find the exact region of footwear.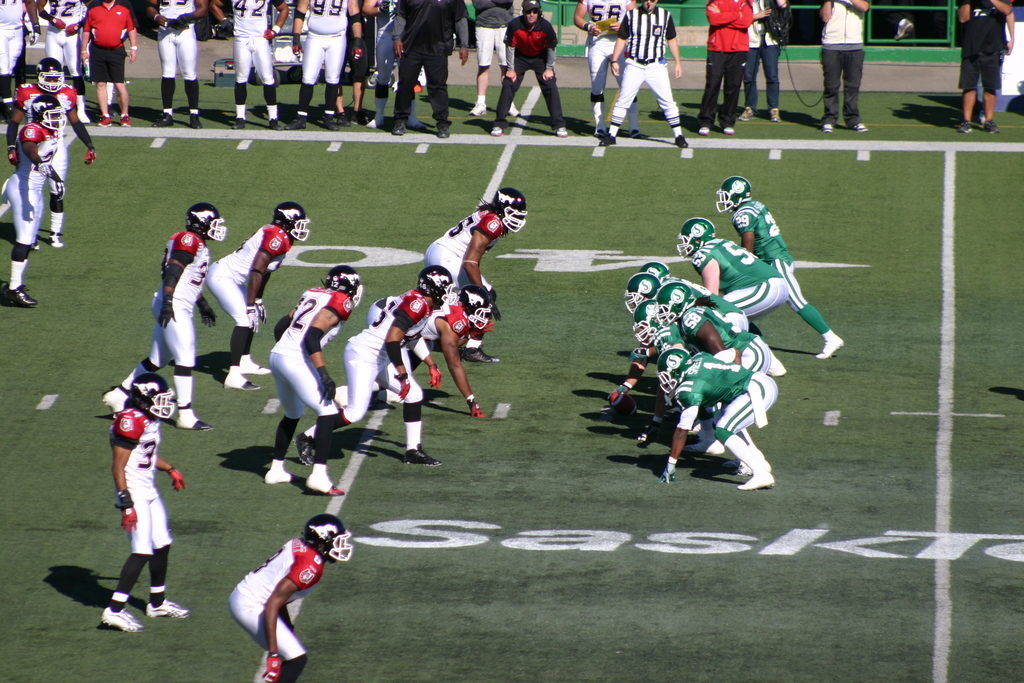
Exact region: region(432, 118, 449, 135).
